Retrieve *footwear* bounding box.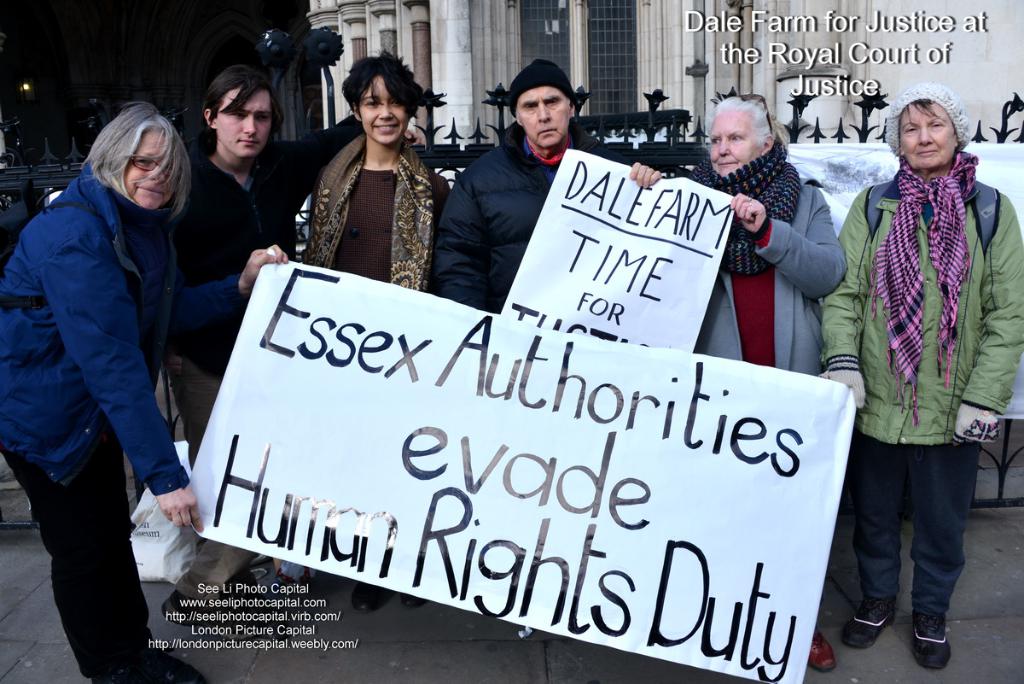
Bounding box: left=914, top=601, right=945, bottom=666.
